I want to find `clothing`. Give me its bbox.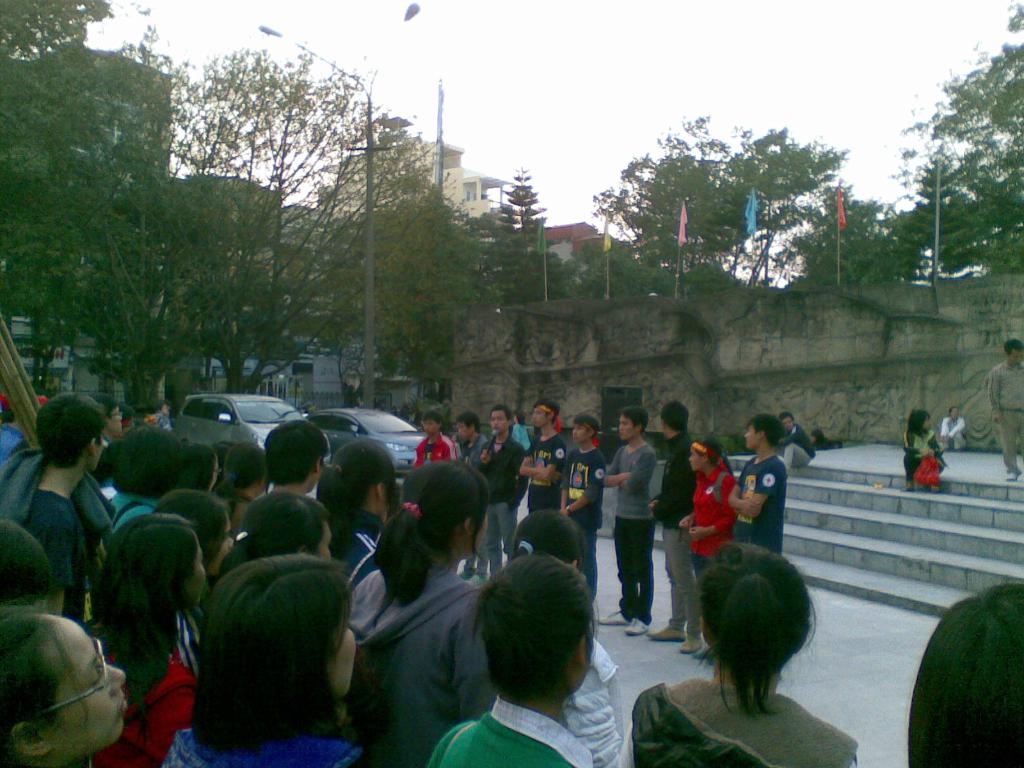
x1=604, y1=412, x2=682, y2=635.
